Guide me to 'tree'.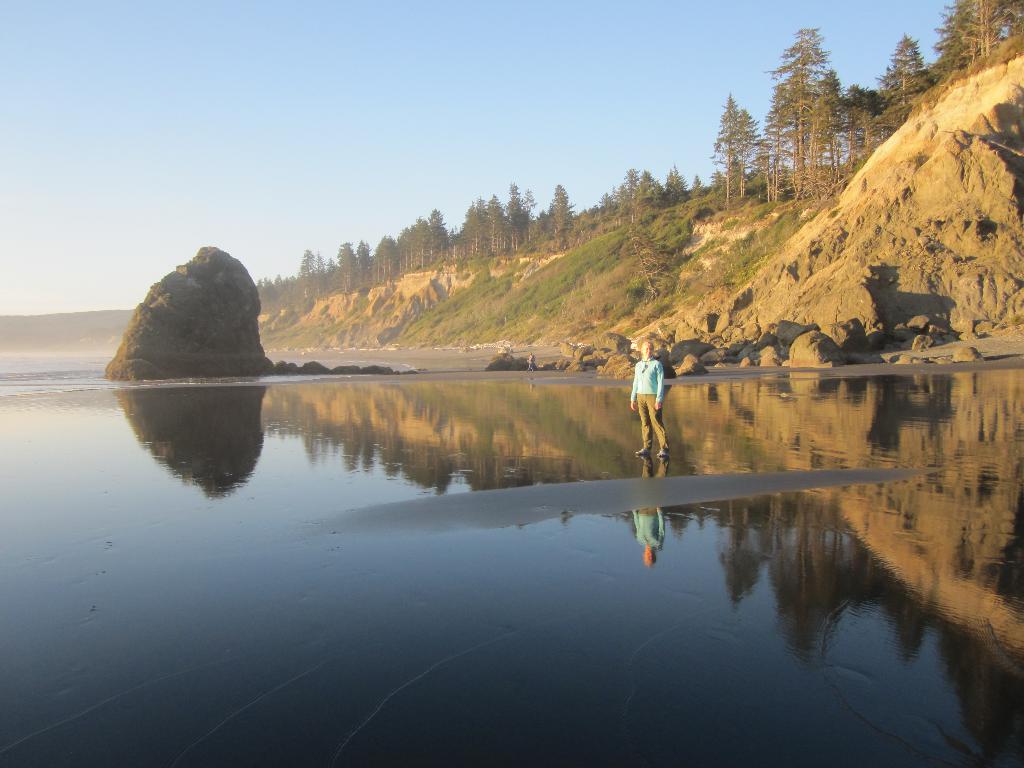
Guidance: [left=760, top=22, right=832, bottom=203].
